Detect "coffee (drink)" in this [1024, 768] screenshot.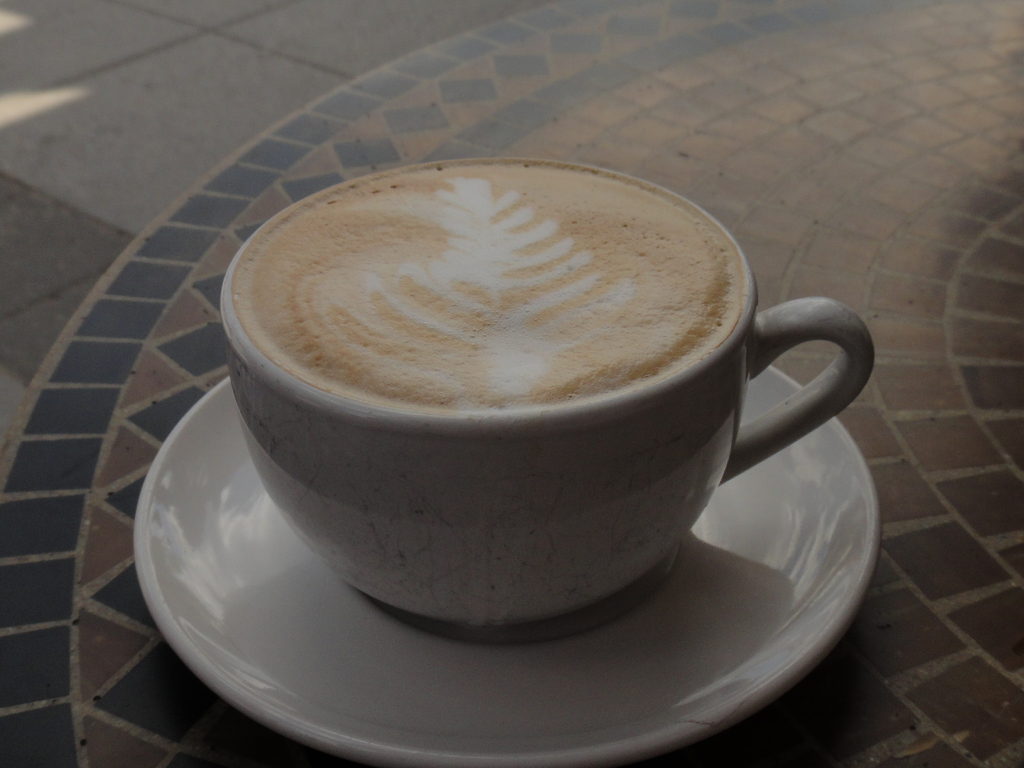
Detection: (232,165,753,415).
